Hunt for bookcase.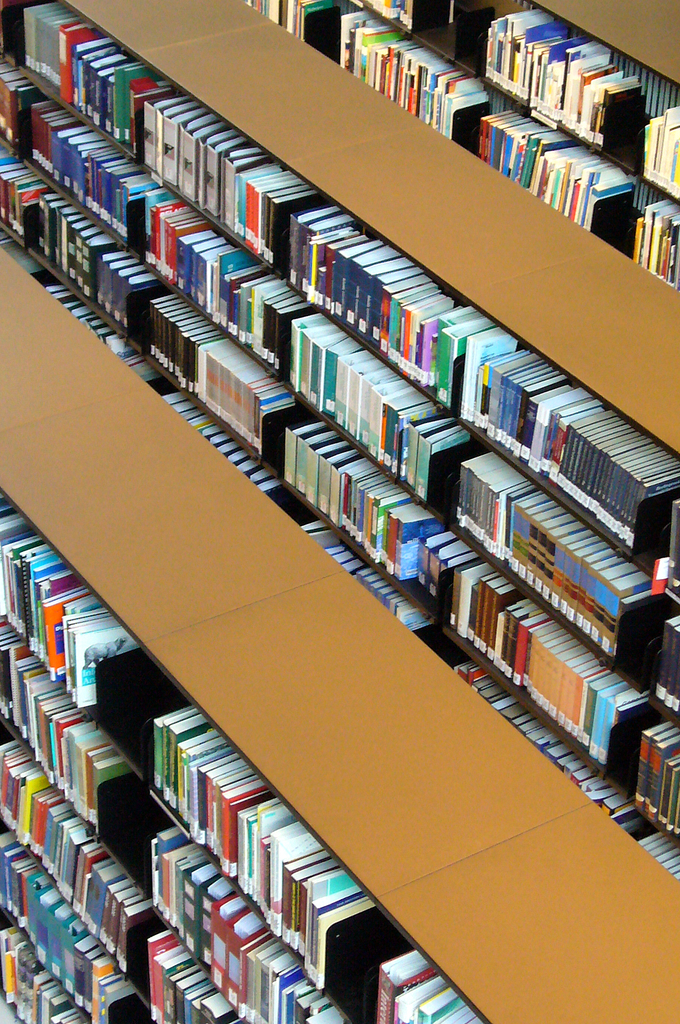
Hunted down at {"left": 245, "top": 0, "right": 679, "bottom": 297}.
